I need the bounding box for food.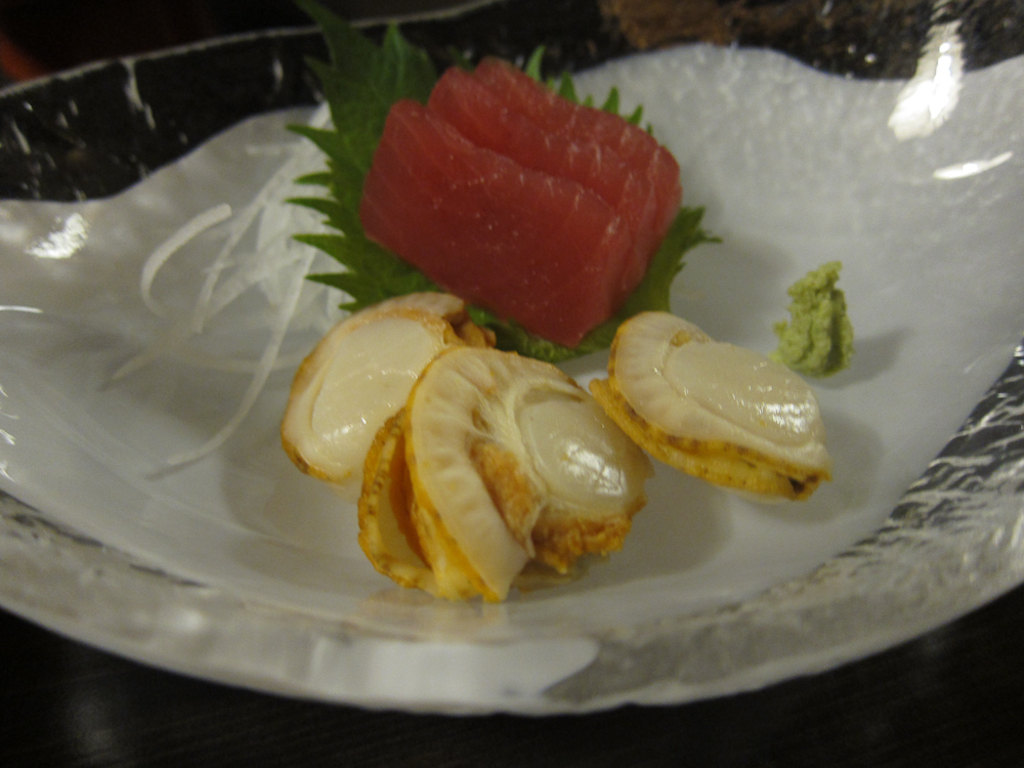
Here it is: {"x1": 285, "y1": 2, "x2": 721, "y2": 368}.
